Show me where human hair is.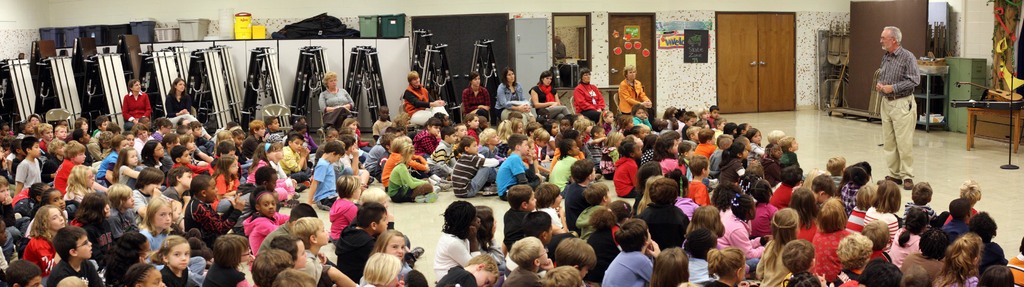
human hair is at [468, 69, 485, 85].
